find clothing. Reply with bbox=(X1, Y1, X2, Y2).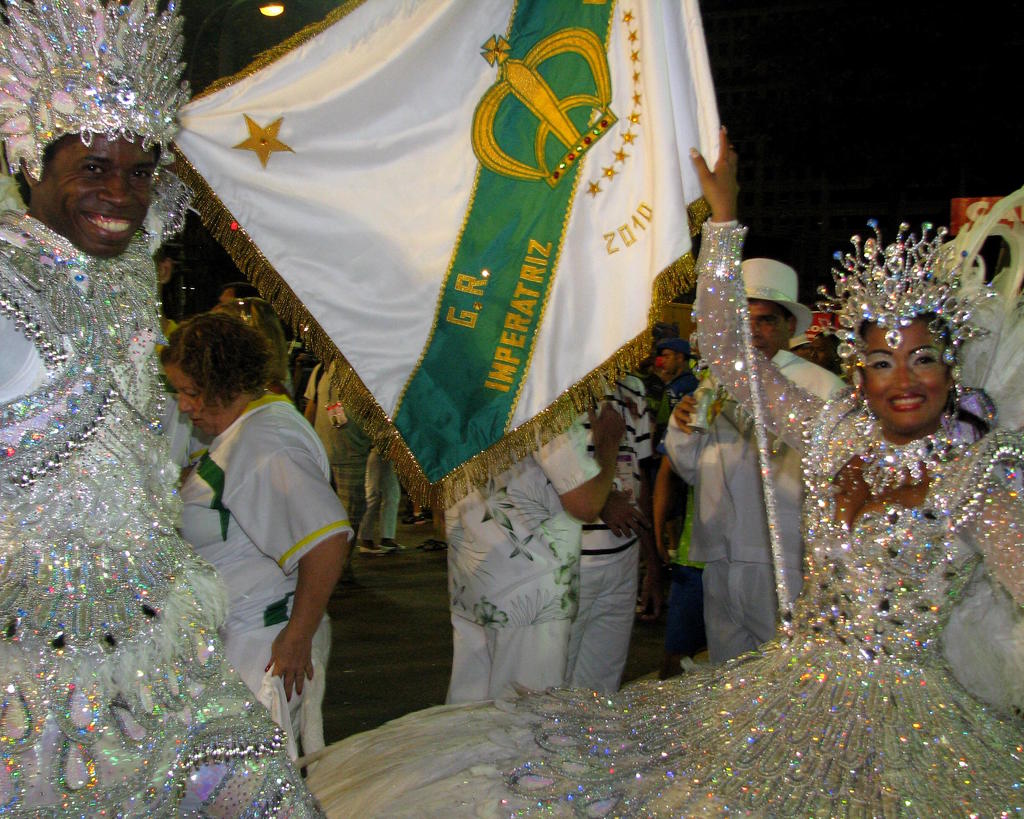
bbox=(440, 407, 604, 717).
